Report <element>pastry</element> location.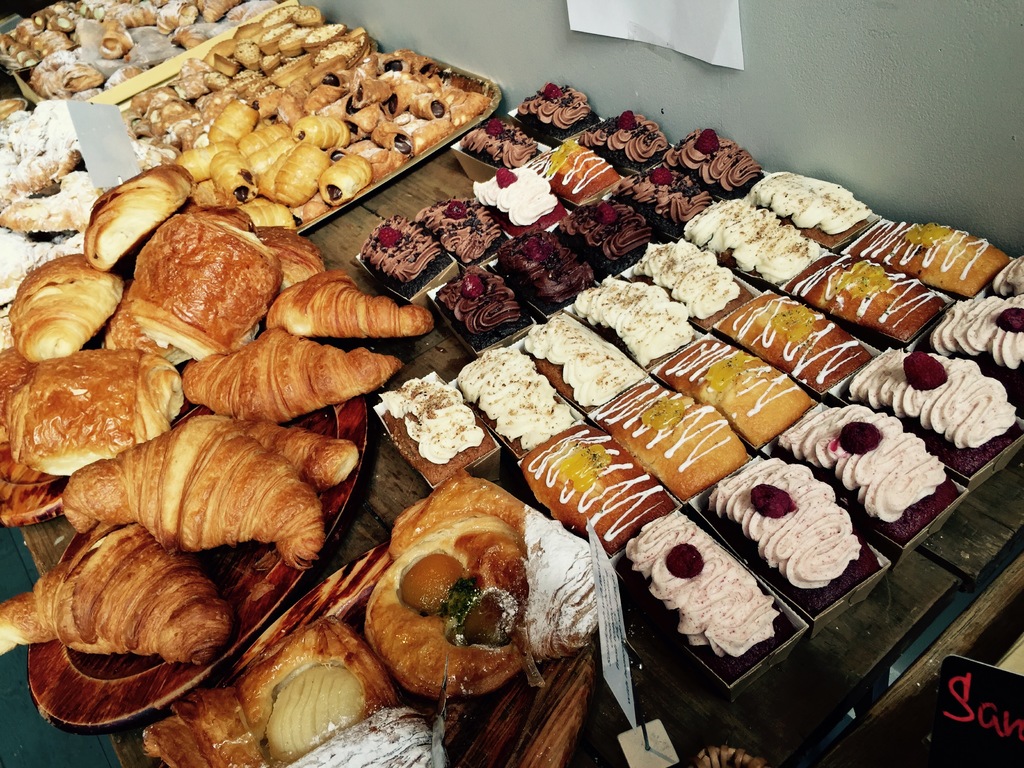
Report: <bbox>437, 259, 522, 348</bbox>.
